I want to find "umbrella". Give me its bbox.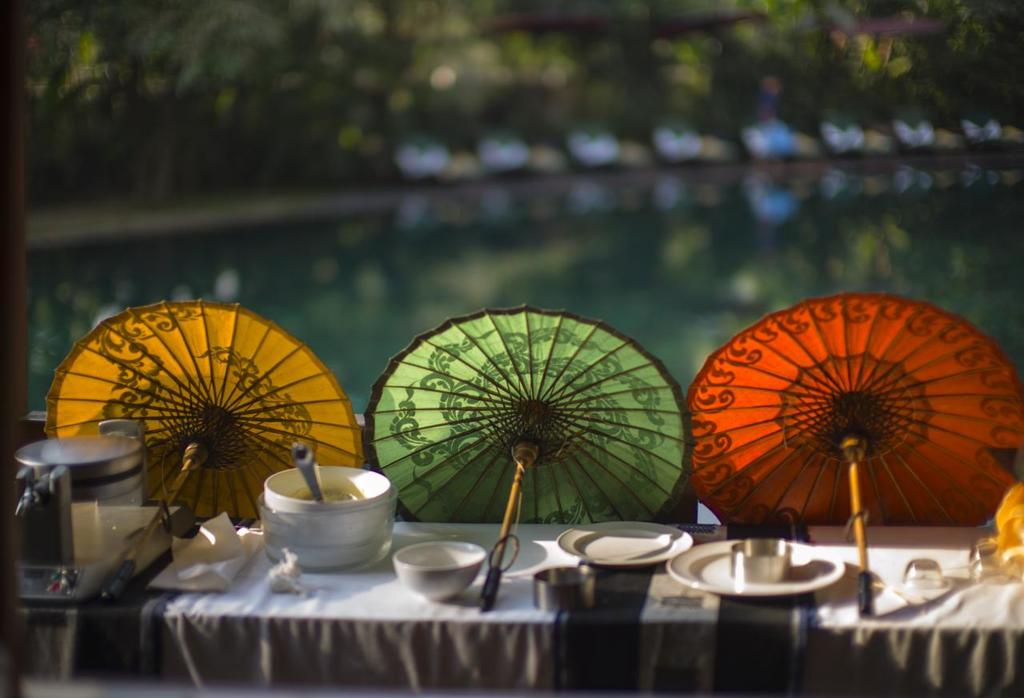
<box>36,303,359,601</box>.
